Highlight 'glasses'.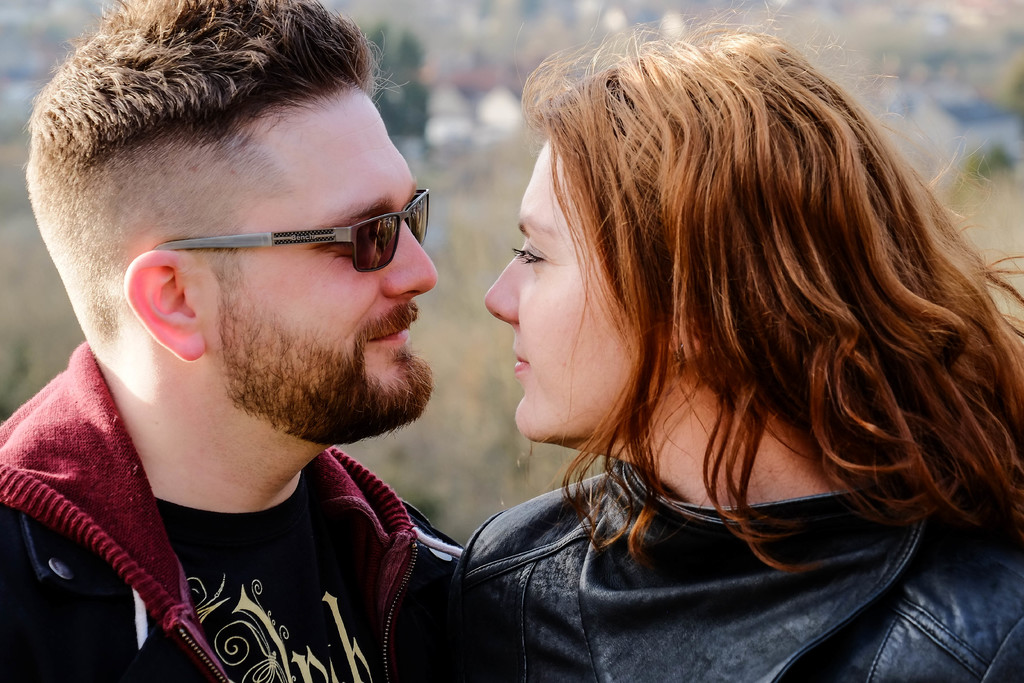
Highlighted region: BBox(146, 181, 434, 273).
